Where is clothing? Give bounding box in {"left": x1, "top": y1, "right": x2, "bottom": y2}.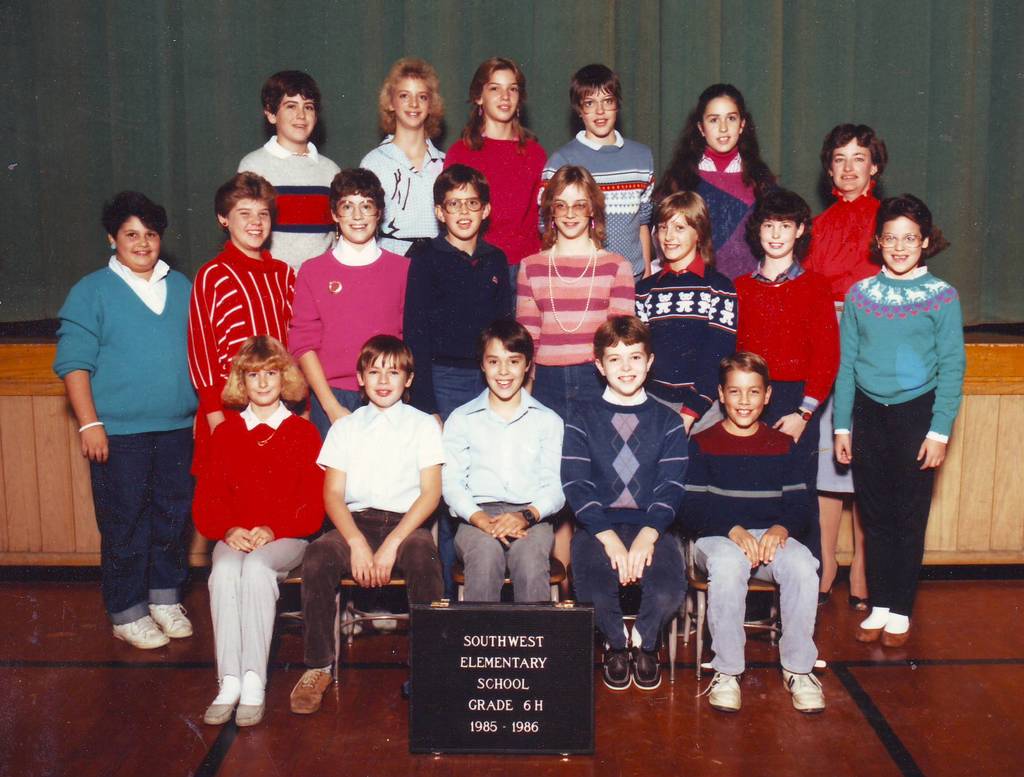
{"left": 51, "top": 258, "right": 196, "bottom": 630}.
